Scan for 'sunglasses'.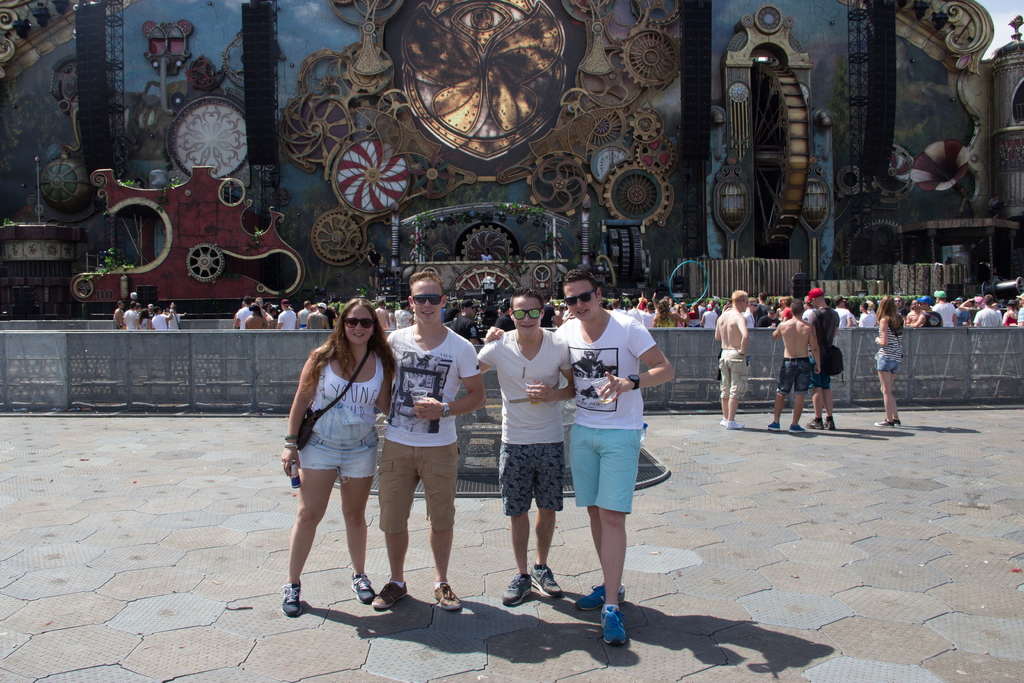
Scan result: 508:307:548:325.
